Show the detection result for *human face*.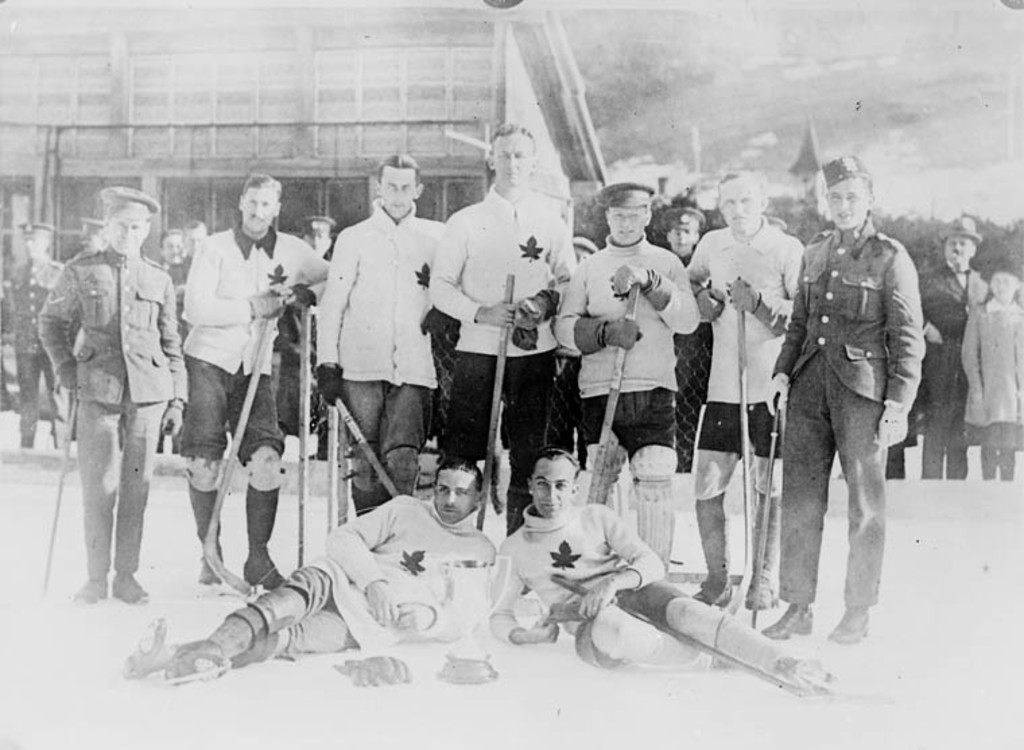
BBox(158, 228, 185, 260).
